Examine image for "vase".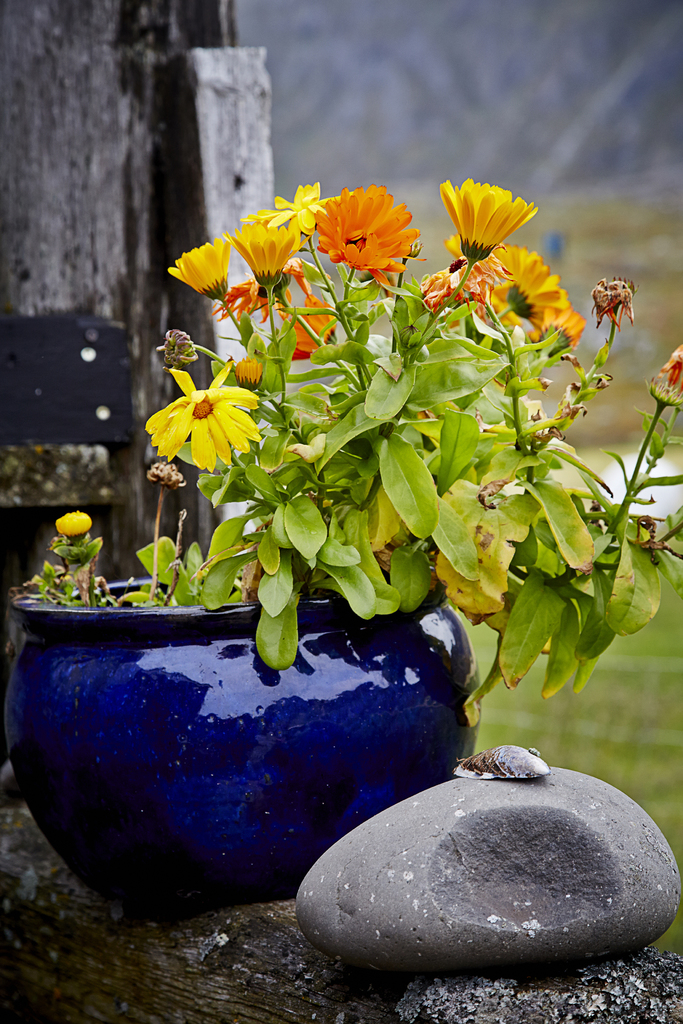
Examination result: left=0, top=570, right=486, bottom=918.
